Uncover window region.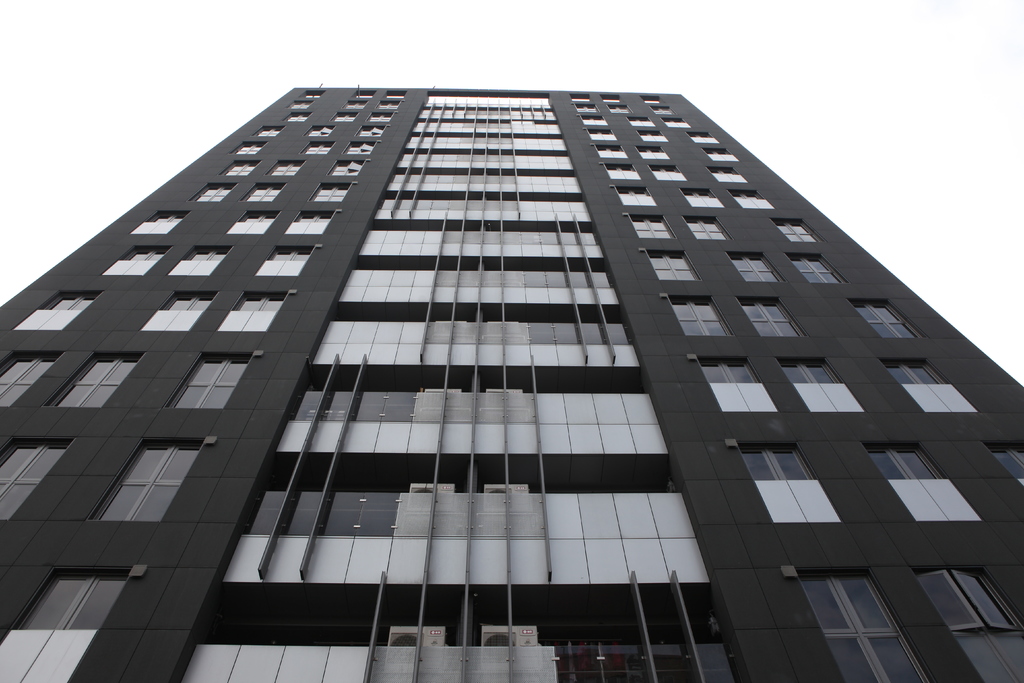
Uncovered: [left=705, top=142, right=742, bottom=170].
